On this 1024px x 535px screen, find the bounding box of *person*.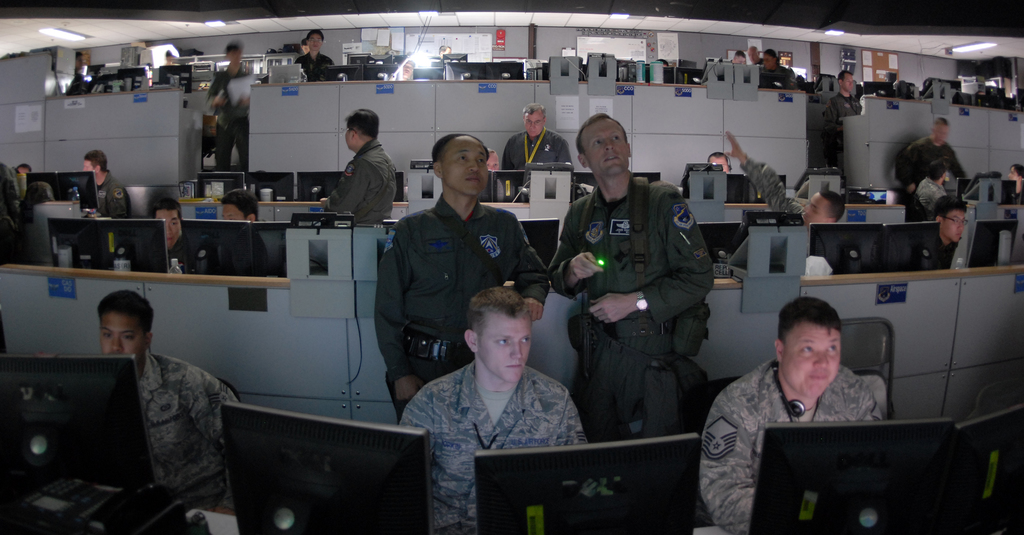
Bounding box: select_region(1011, 156, 1023, 199).
